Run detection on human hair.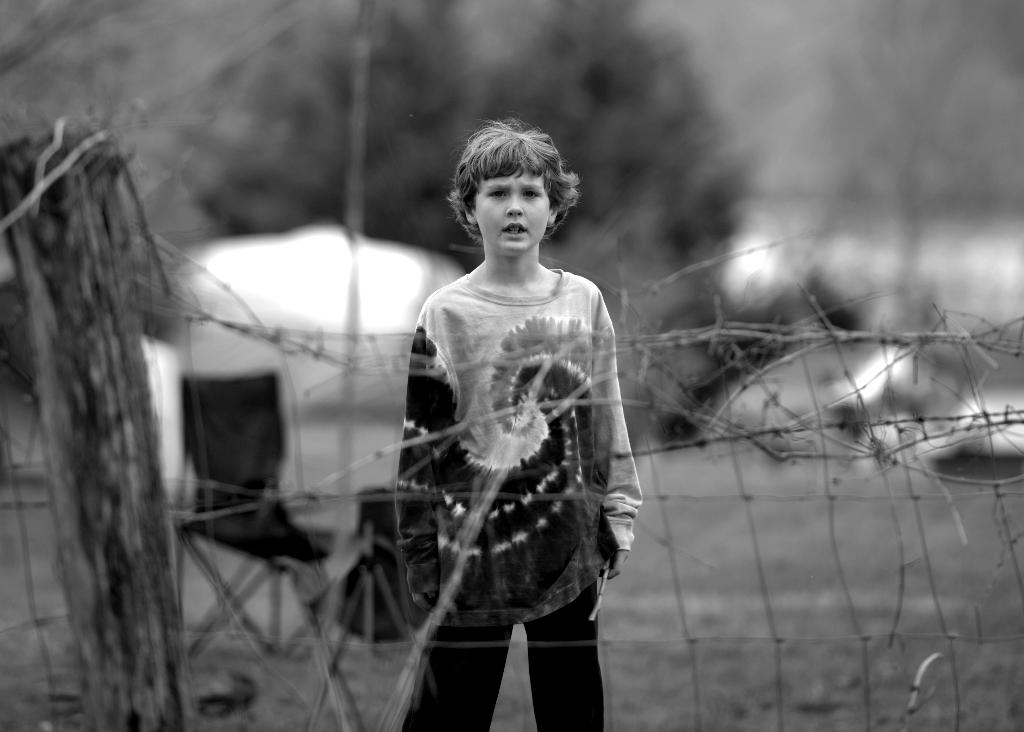
Result: left=456, top=117, right=572, bottom=241.
